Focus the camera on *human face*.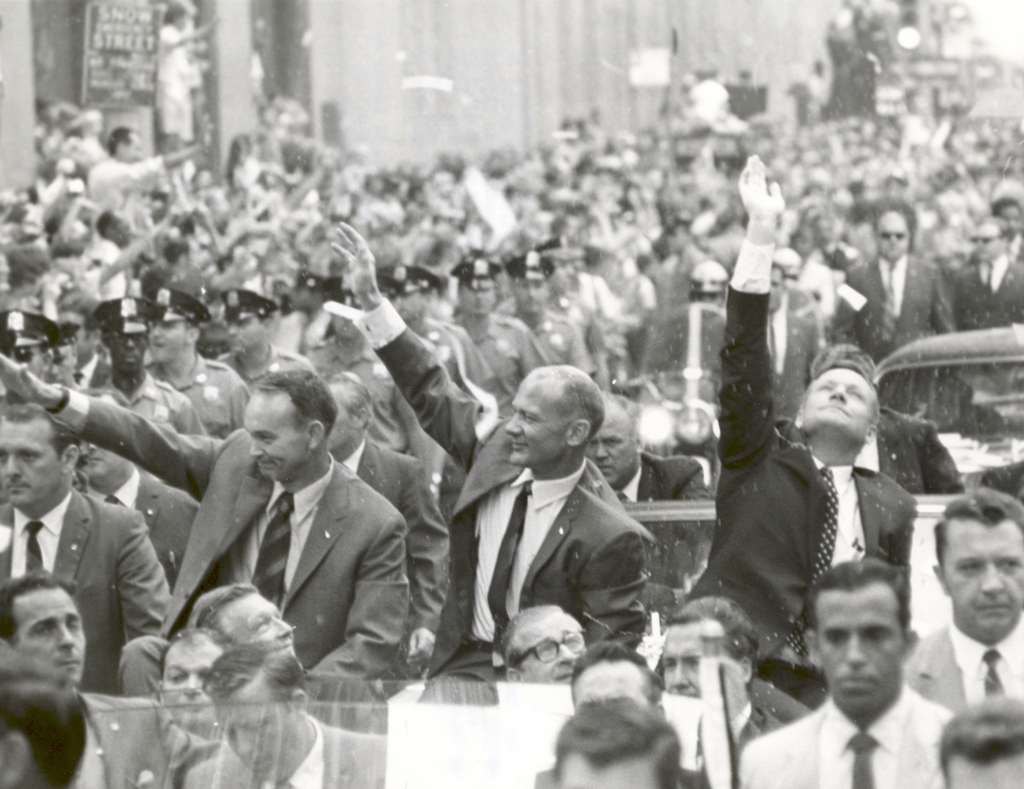
Focus region: (x1=506, y1=380, x2=563, y2=469).
